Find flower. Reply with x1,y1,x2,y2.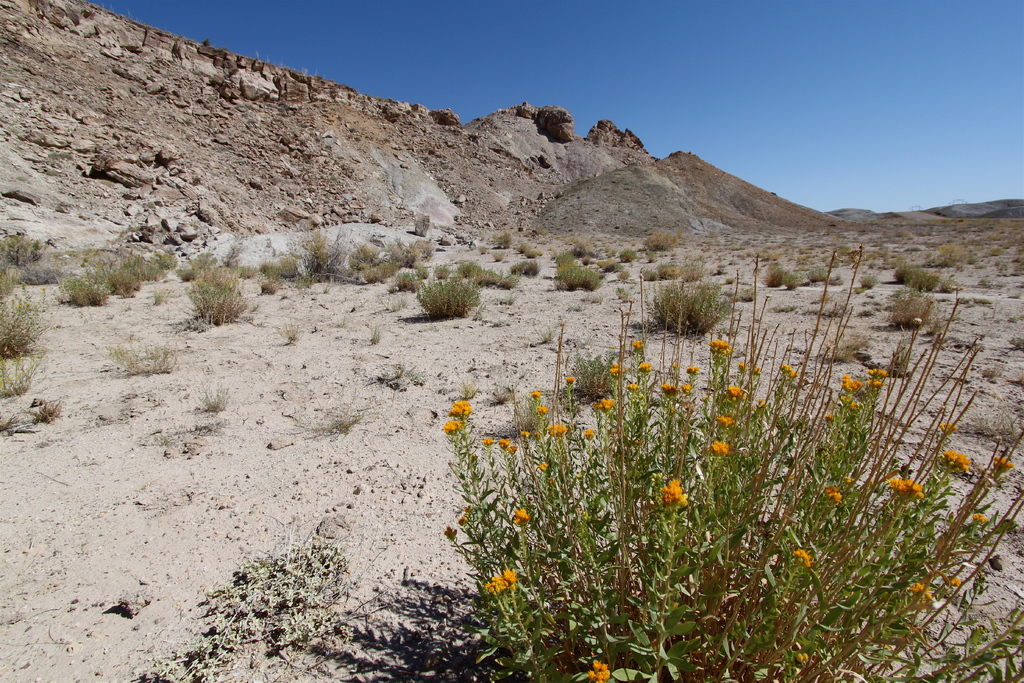
884,474,924,503.
